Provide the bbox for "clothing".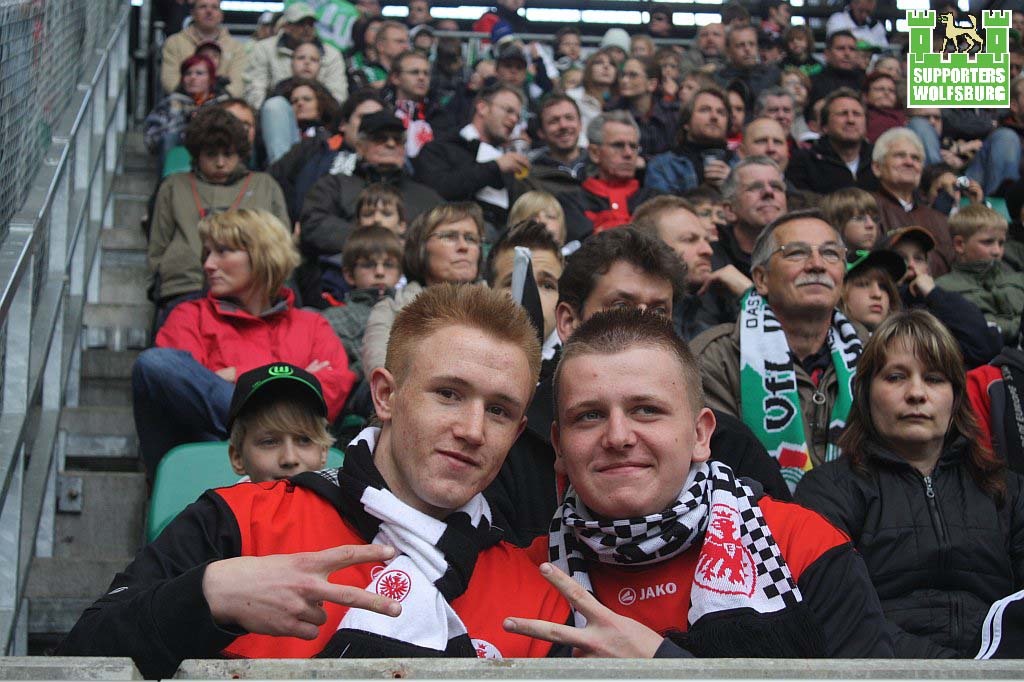
x1=164 y1=147 x2=190 y2=179.
